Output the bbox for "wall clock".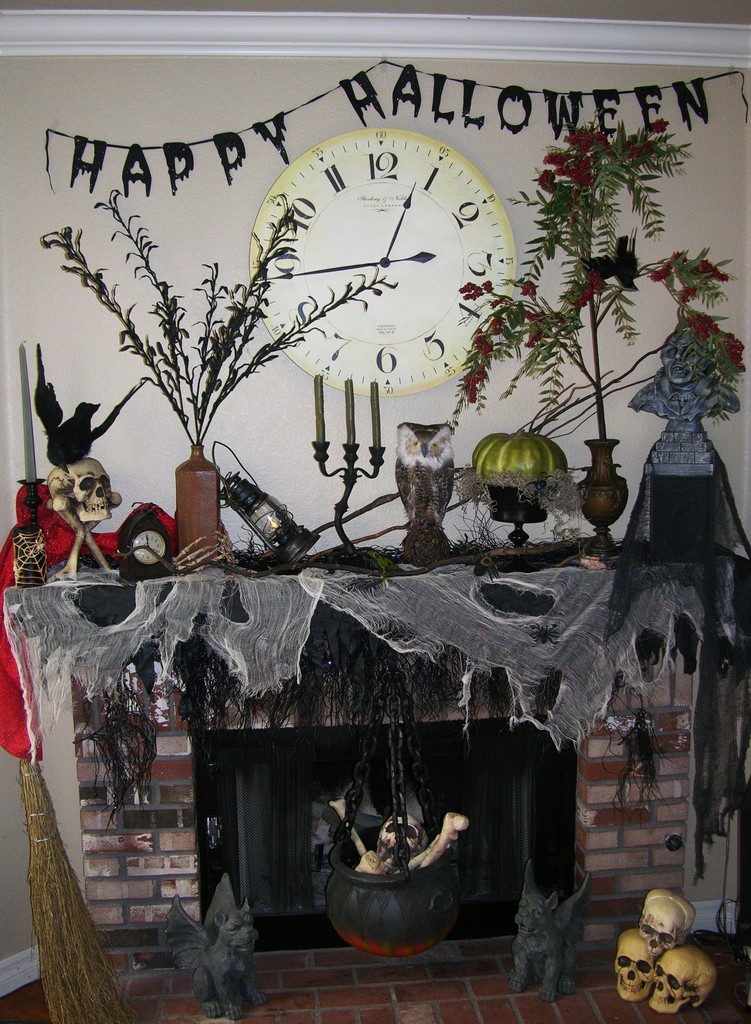
<box>246,122,519,401</box>.
